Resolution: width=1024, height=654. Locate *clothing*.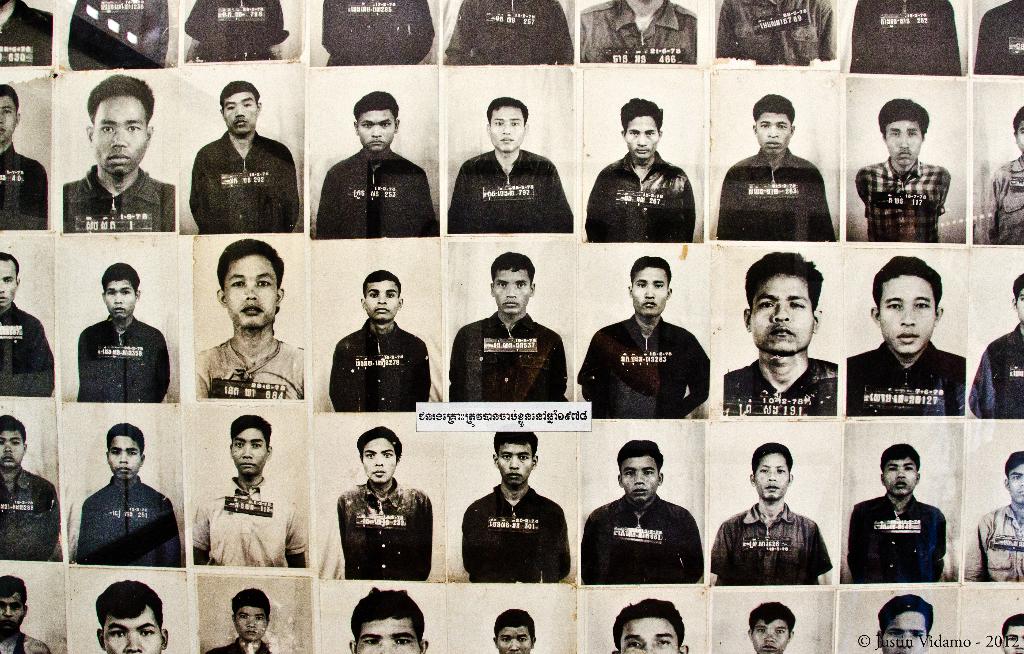
324, 312, 431, 411.
